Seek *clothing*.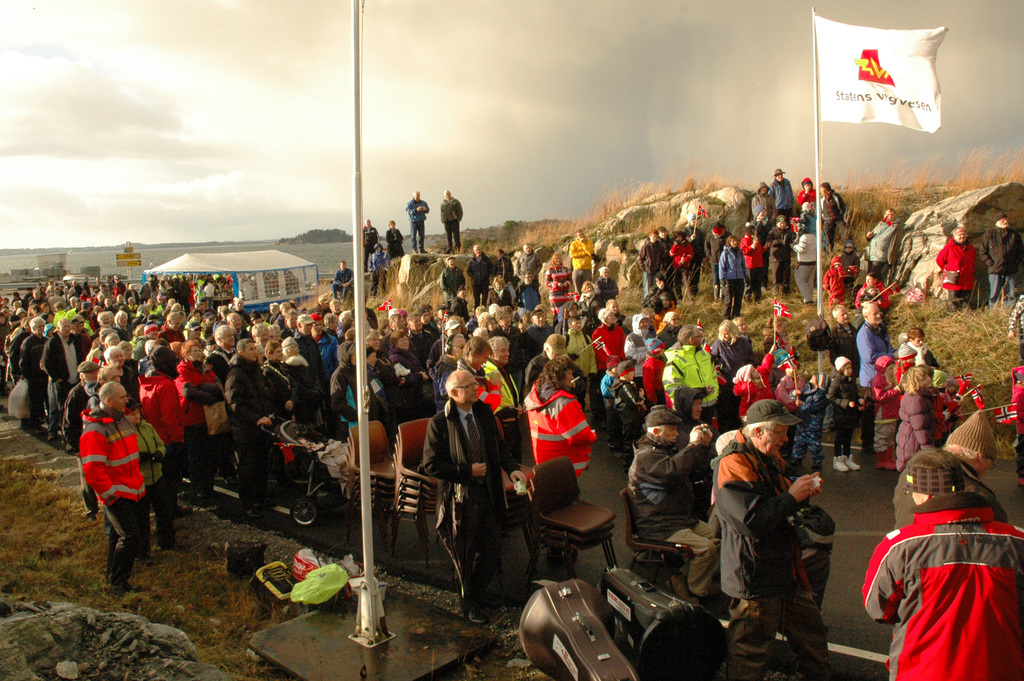
{"left": 980, "top": 226, "right": 1022, "bottom": 309}.
